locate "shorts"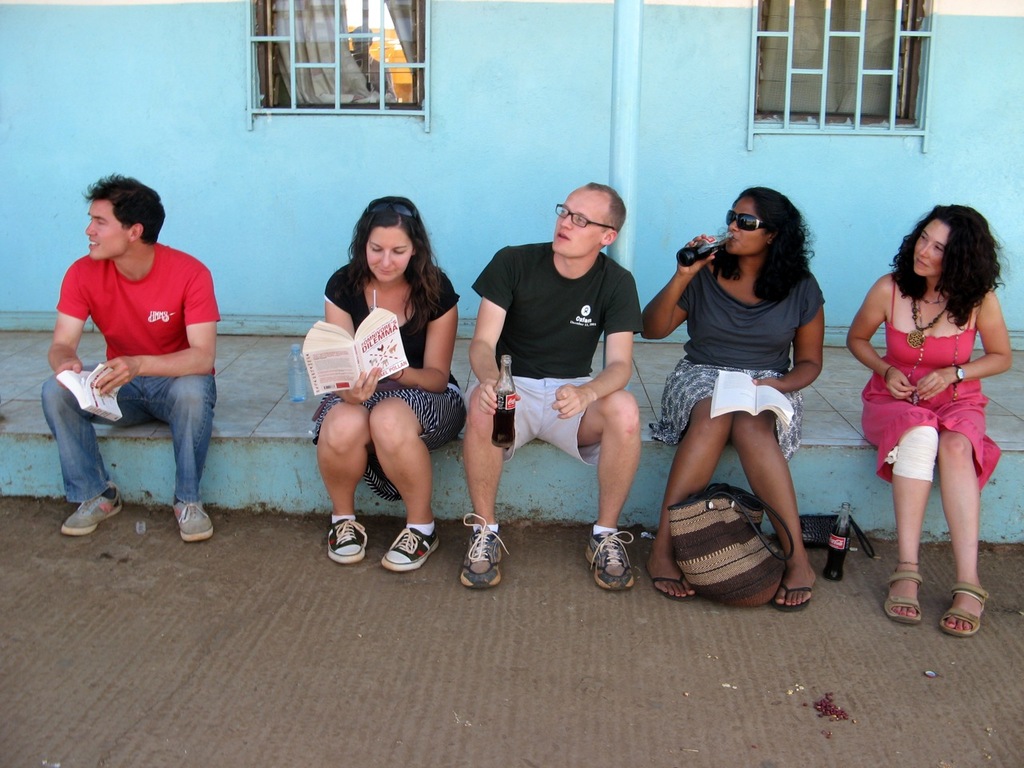
<bbox>309, 387, 466, 505</bbox>
